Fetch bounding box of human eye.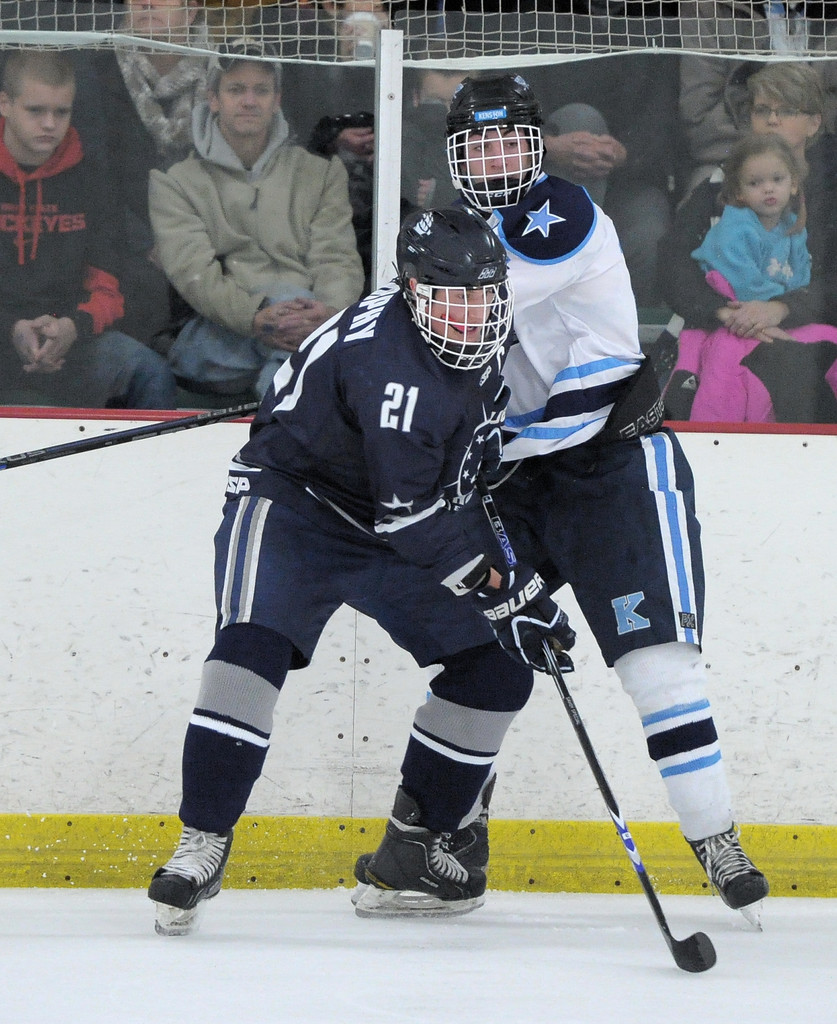
Bbox: box=[56, 106, 72, 116].
